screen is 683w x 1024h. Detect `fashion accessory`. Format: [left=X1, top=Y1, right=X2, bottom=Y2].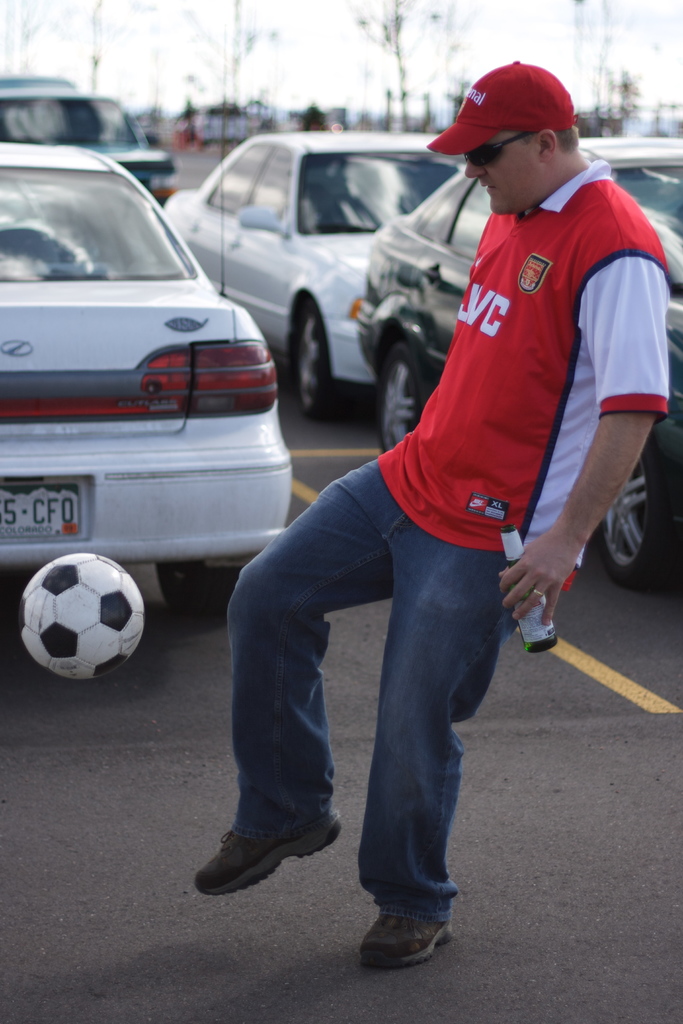
[left=357, top=904, right=456, bottom=972].
